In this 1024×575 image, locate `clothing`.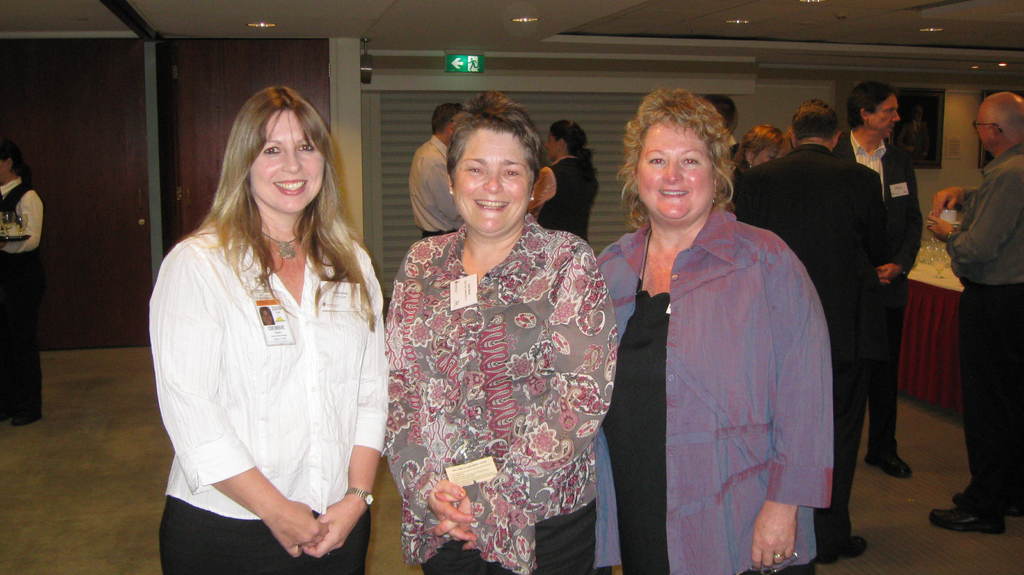
Bounding box: select_region(938, 146, 1023, 524).
